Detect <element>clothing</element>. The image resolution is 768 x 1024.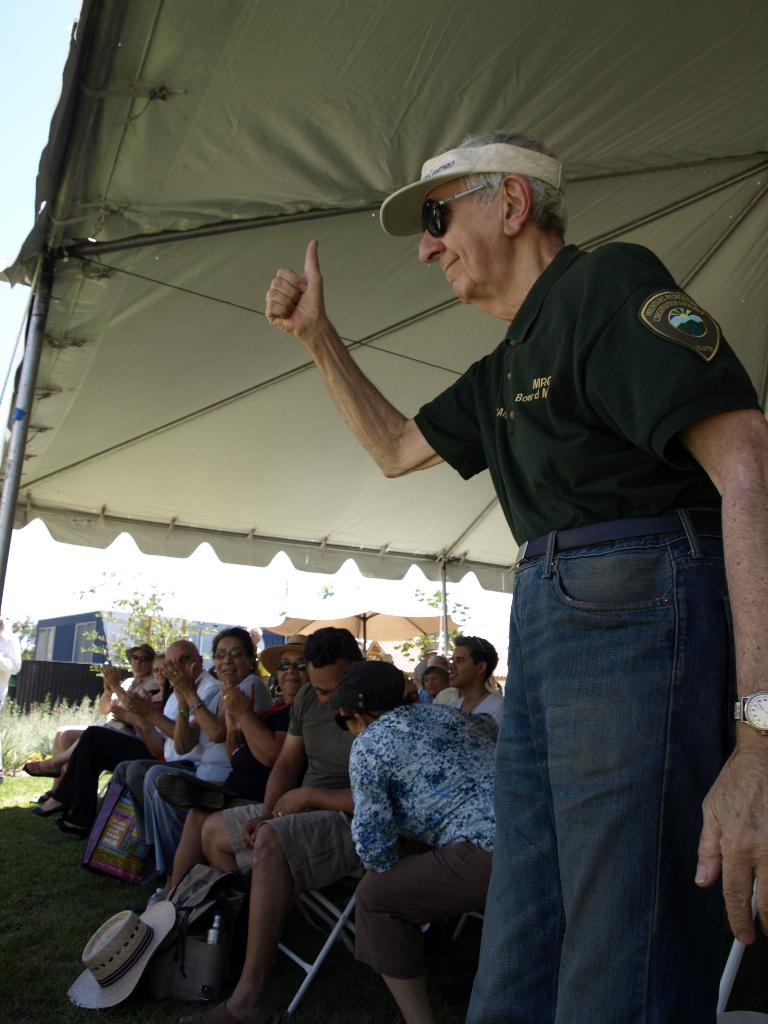
(89,675,159,722).
